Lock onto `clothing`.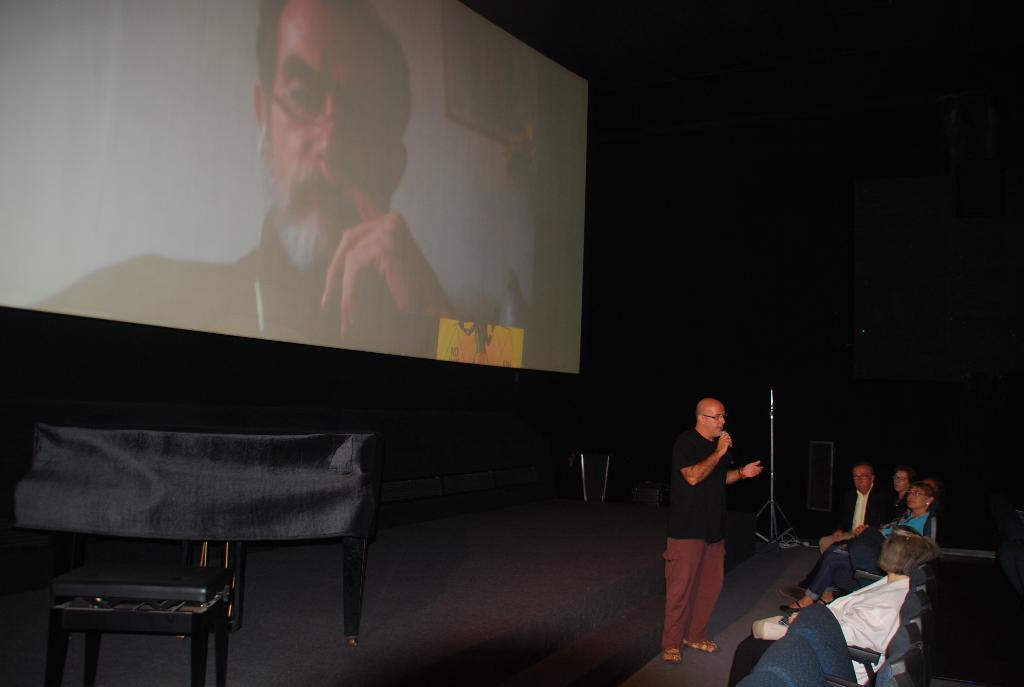
Locked: [731, 575, 913, 686].
